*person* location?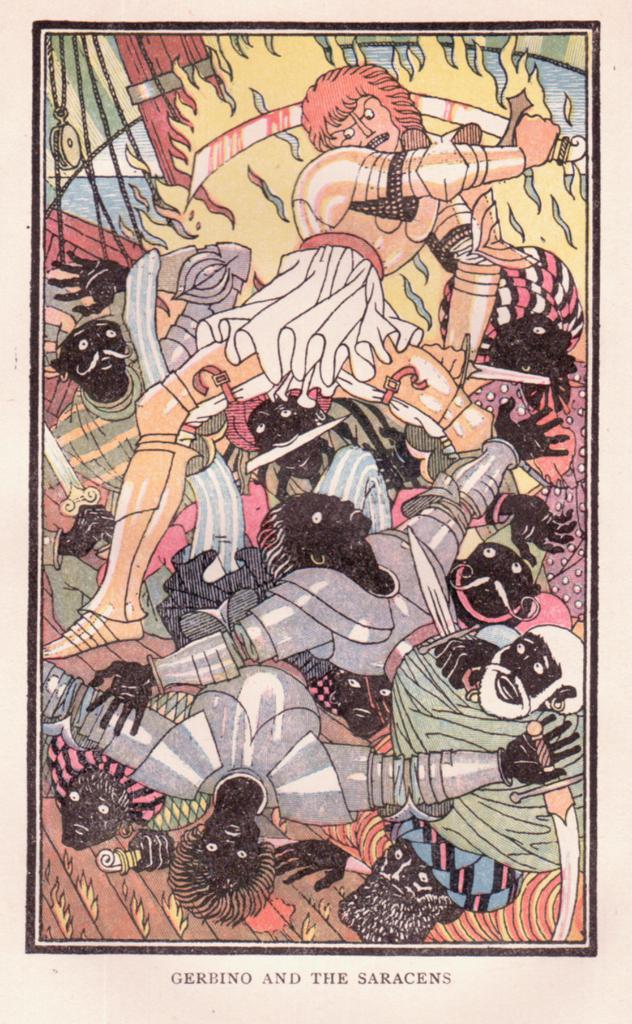
(47,70,561,662)
